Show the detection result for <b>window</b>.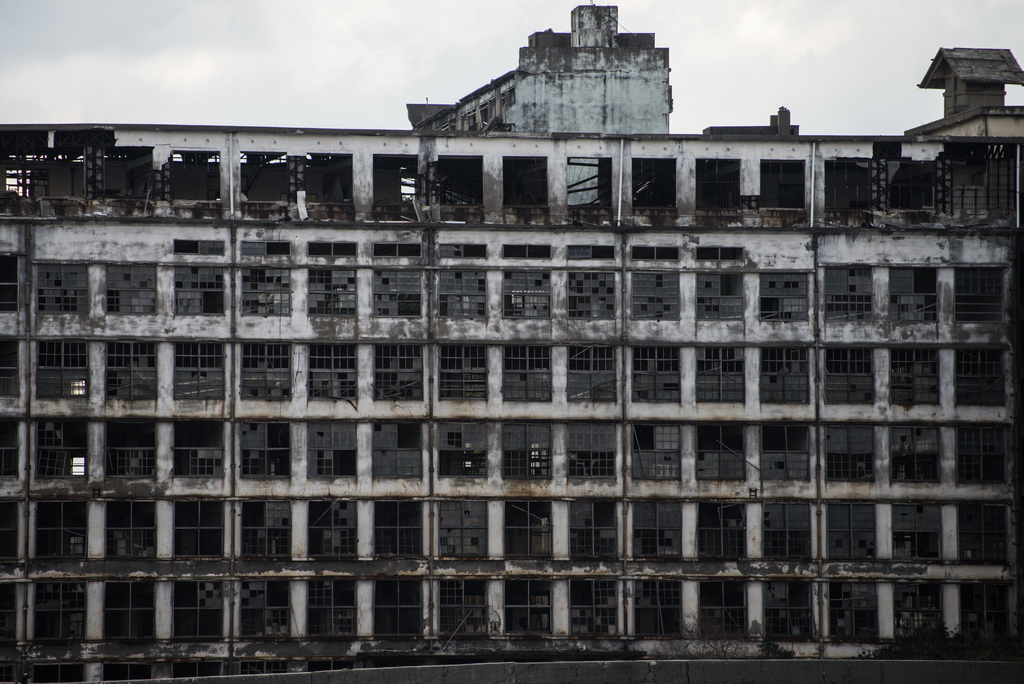
bbox(308, 500, 362, 555).
